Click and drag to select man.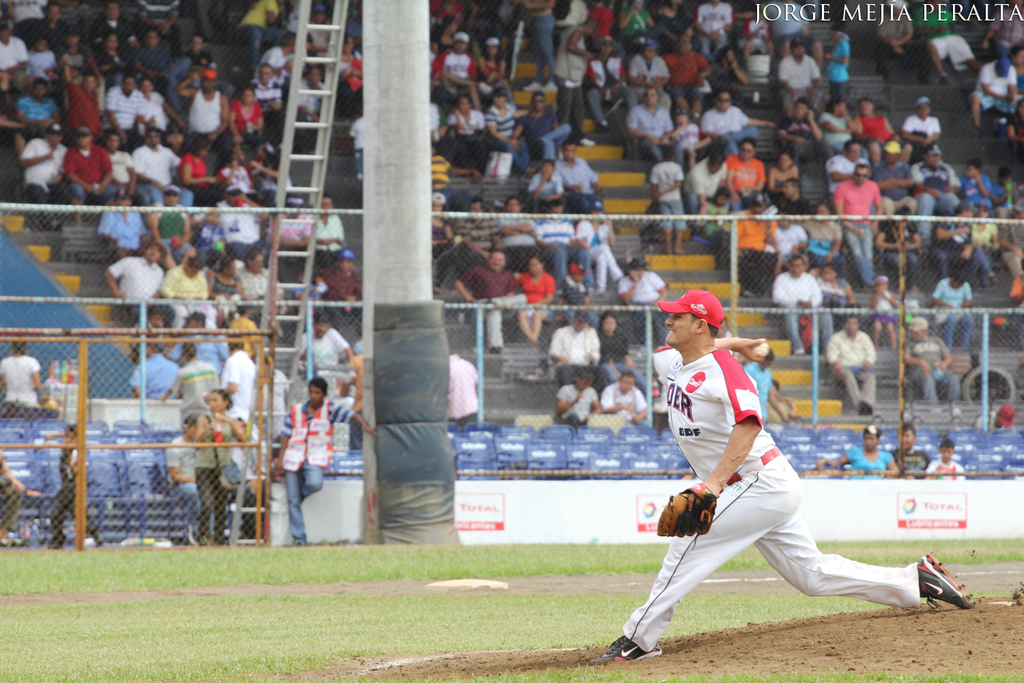
Selection: select_region(234, 247, 283, 318).
